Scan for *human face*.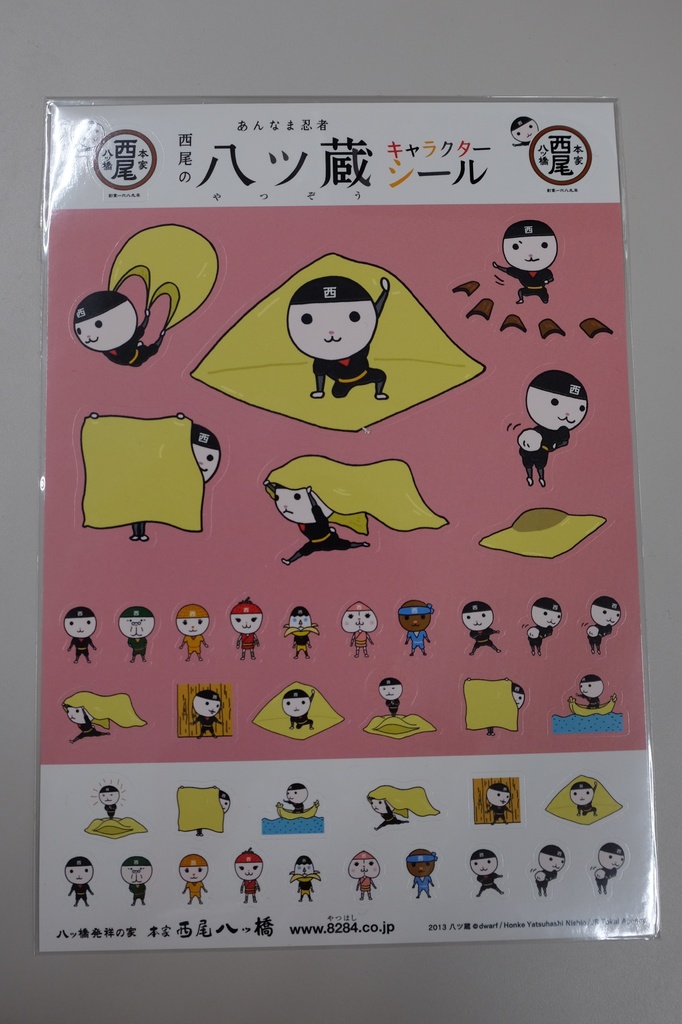
Scan result: locate(528, 386, 583, 431).
